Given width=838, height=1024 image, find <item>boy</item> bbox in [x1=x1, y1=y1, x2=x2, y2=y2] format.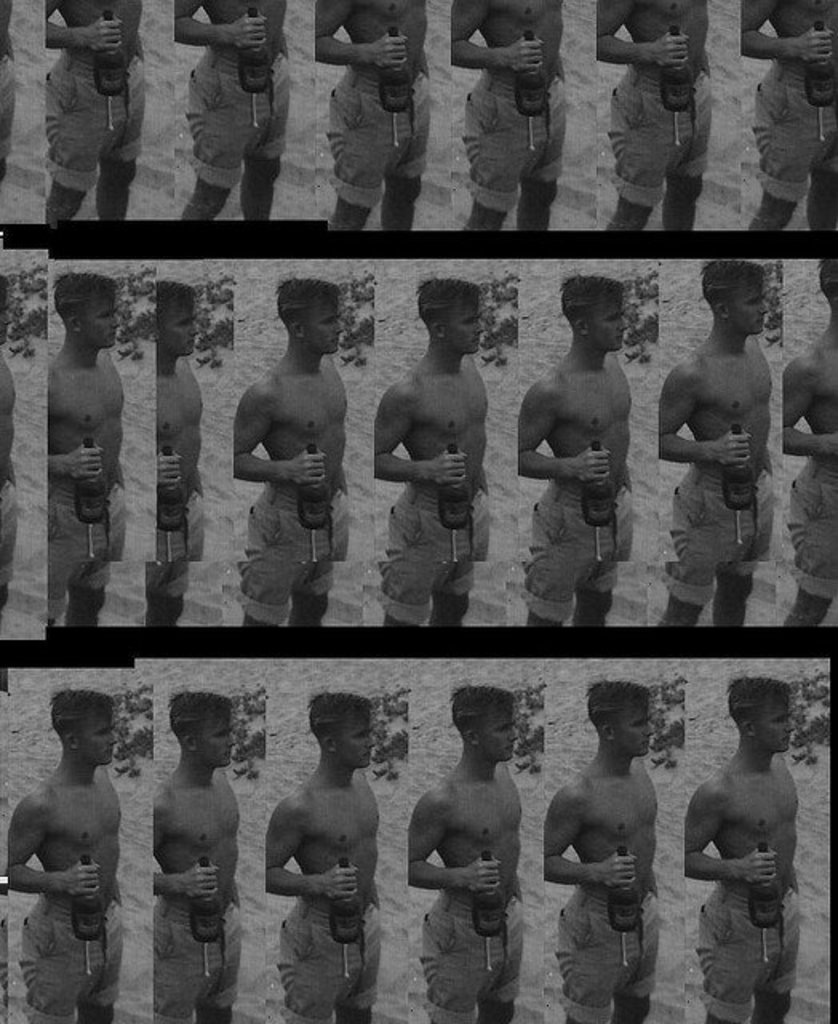
[x1=0, y1=270, x2=22, y2=613].
